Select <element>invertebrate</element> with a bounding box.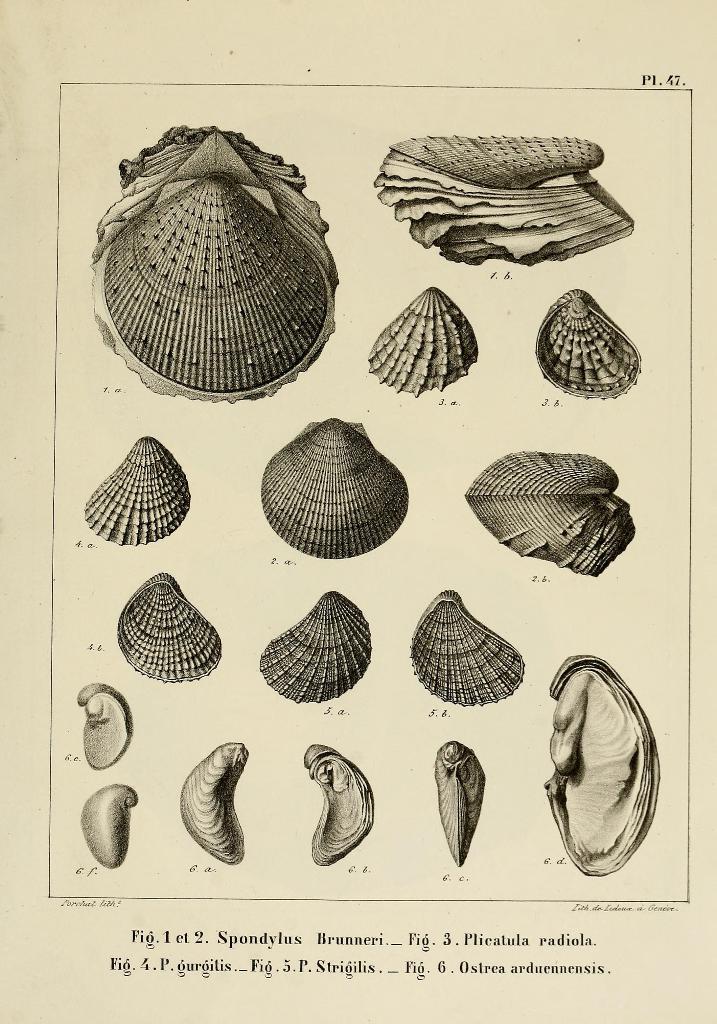
Rect(459, 448, 641, 580).
